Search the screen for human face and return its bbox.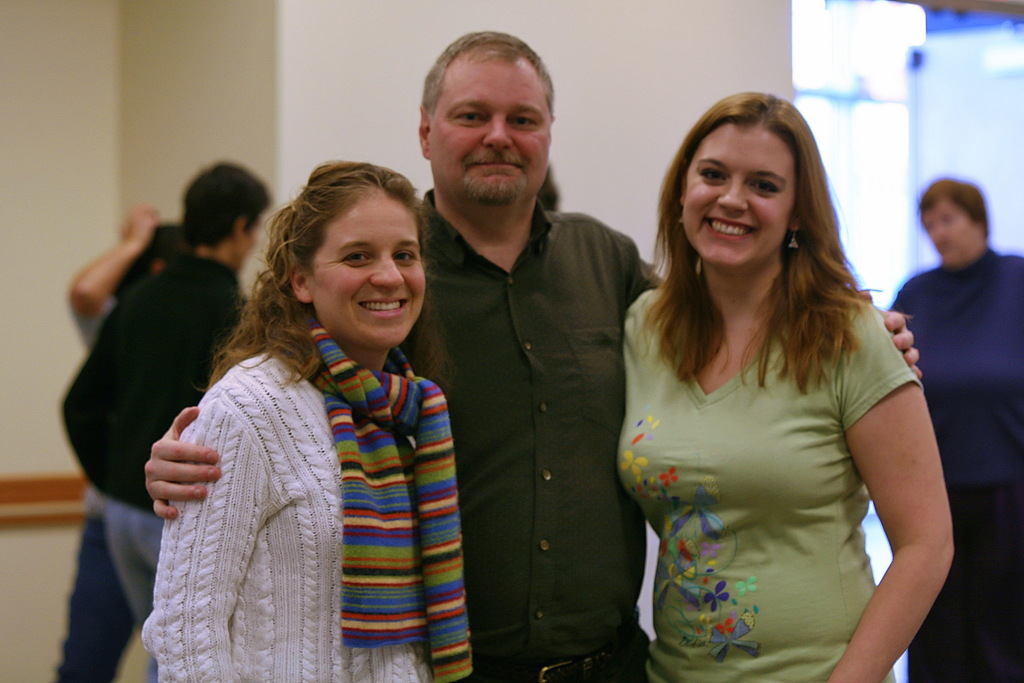
Found: (430,58,551,206).
